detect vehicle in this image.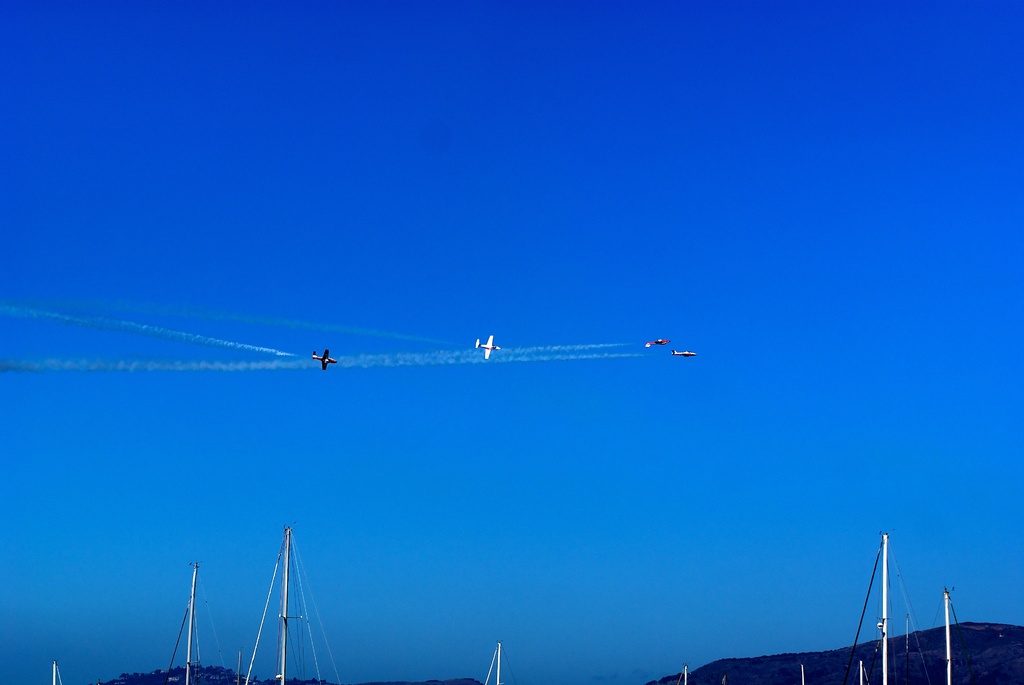
Detection: pyautogui.locateOnScreen(671, 345, 703, 361).
